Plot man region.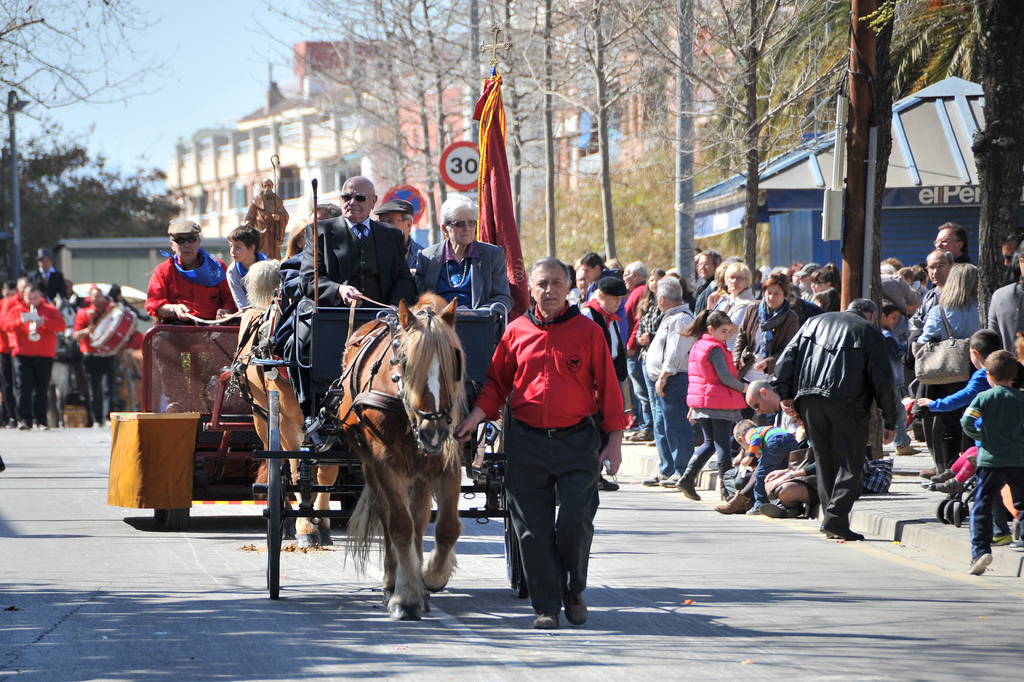
Plotted at rect(579, 253, 631, 350).
